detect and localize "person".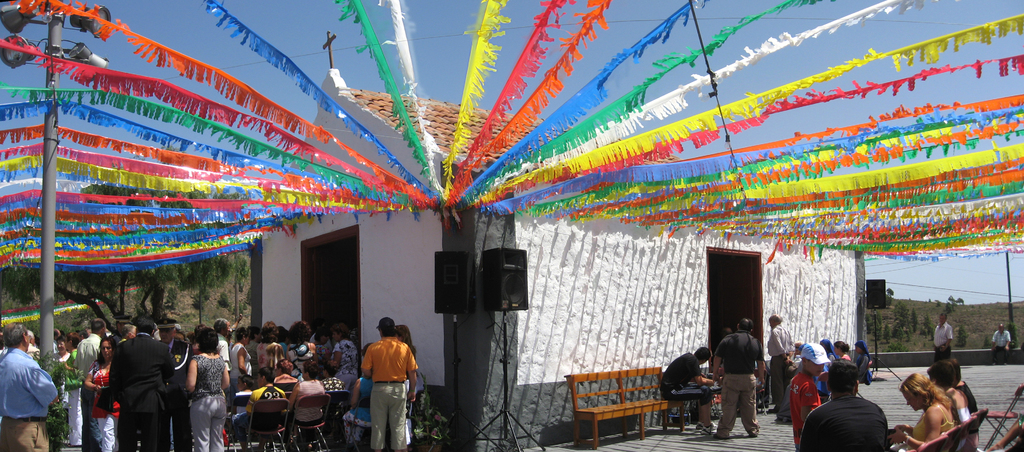
Localized at (left=832, top=337, right=854, bottom=362).
